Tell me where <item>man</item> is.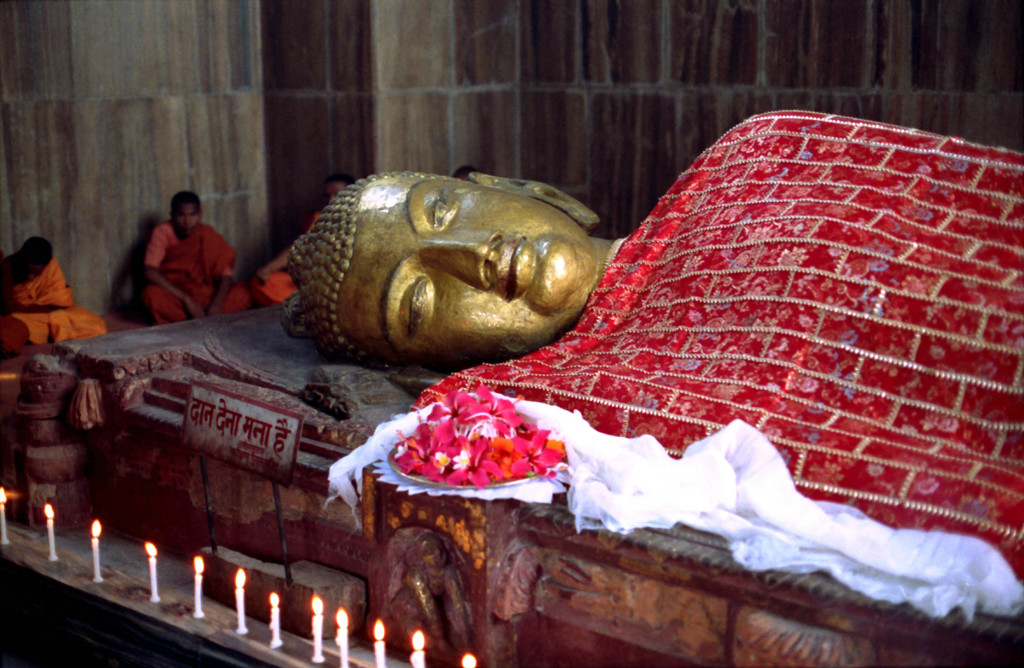
<item>man</item> is at (left=278, top=98, right=1023, bottom=626).
